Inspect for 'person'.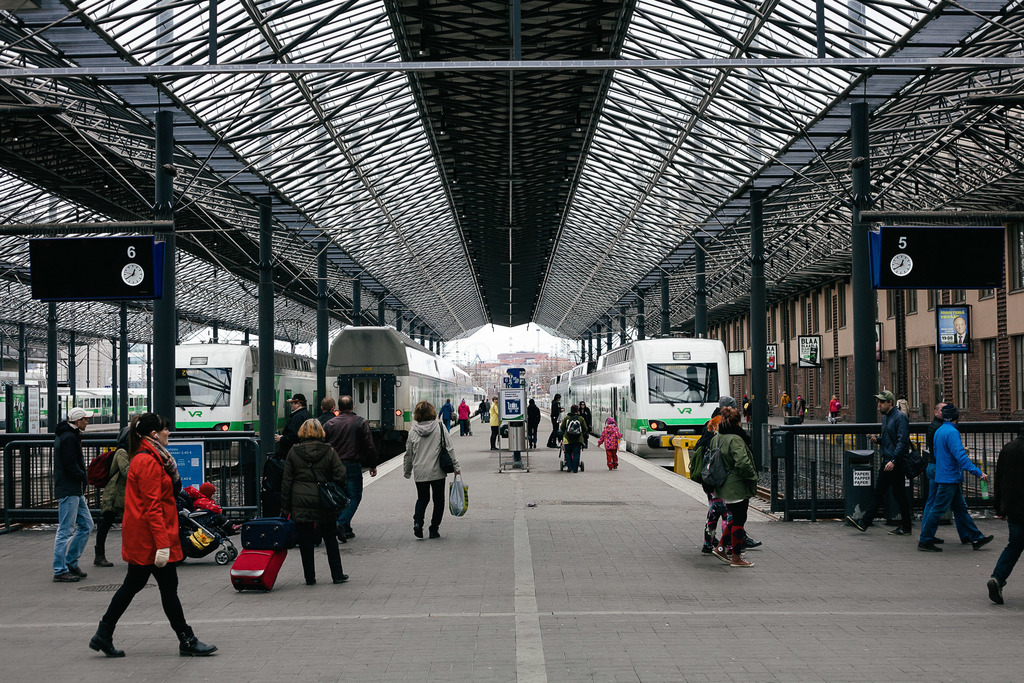
Inspection: 694 391 763 549.
